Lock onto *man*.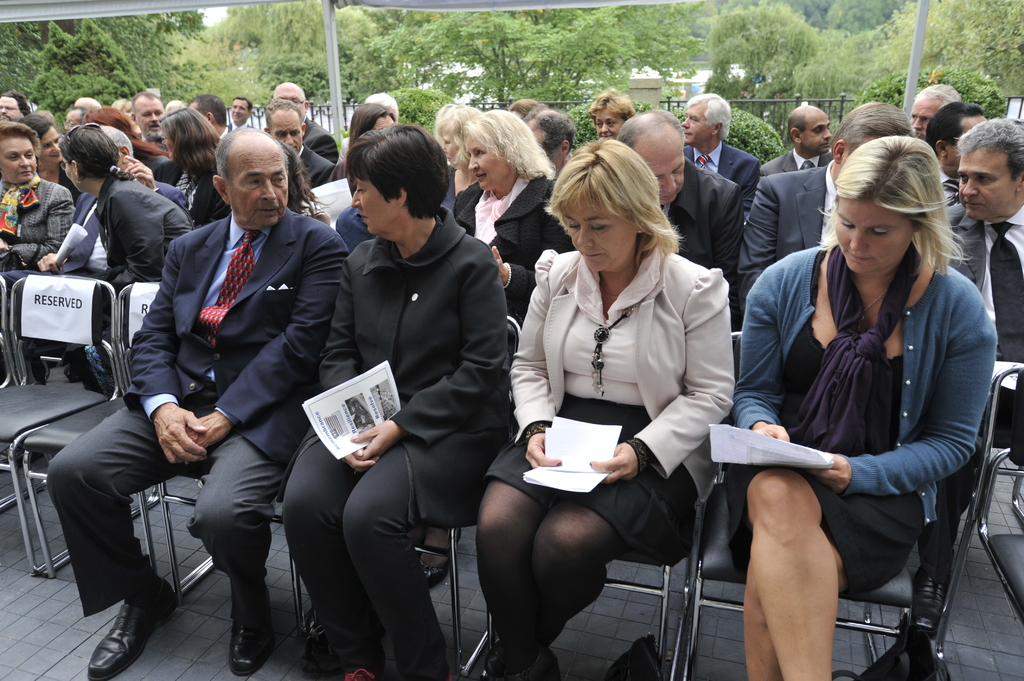
Locked: locate(42, 125, 351, 680).
